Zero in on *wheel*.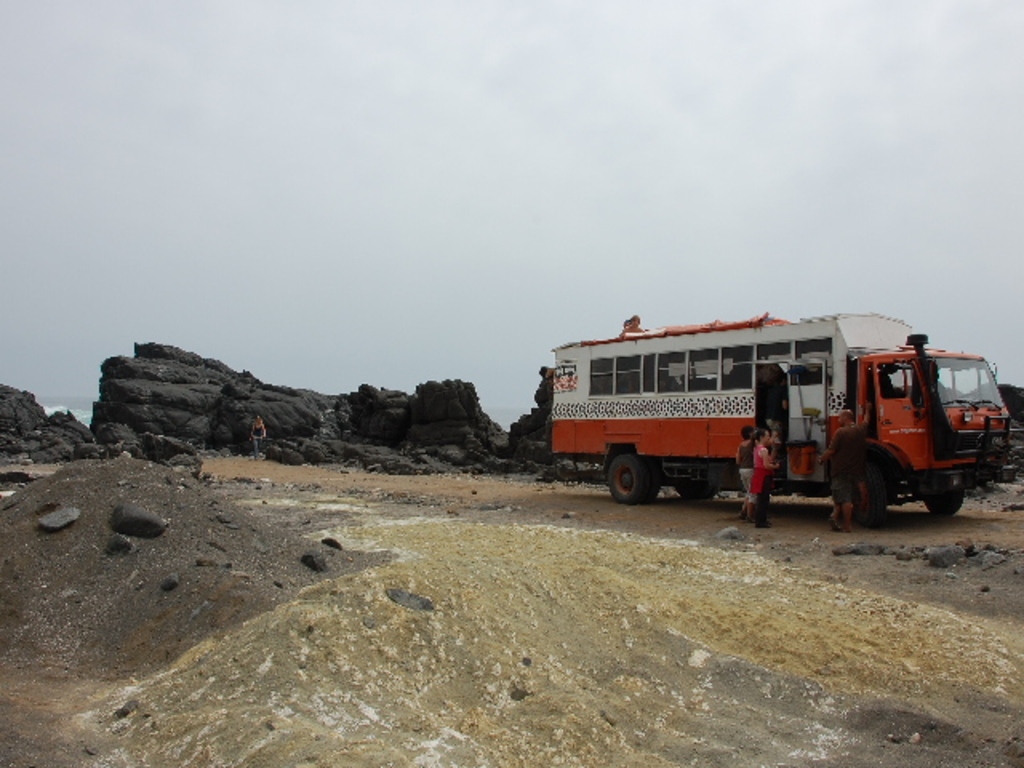
Zeroed in: bbox=(853, 467, 888, 531).
